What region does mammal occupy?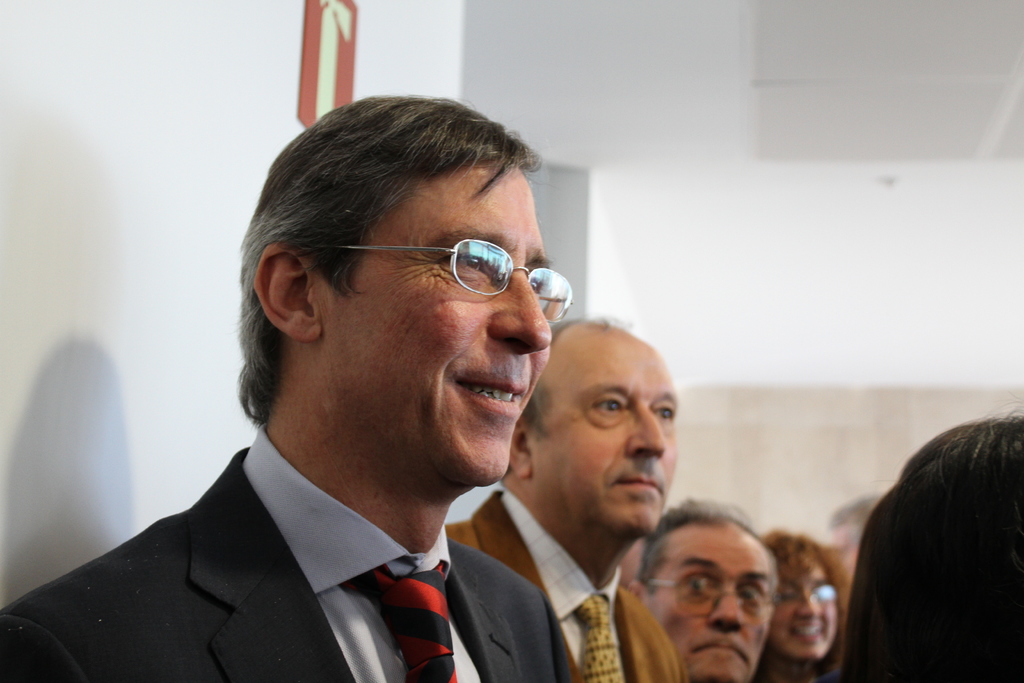
765:531:851:680.
